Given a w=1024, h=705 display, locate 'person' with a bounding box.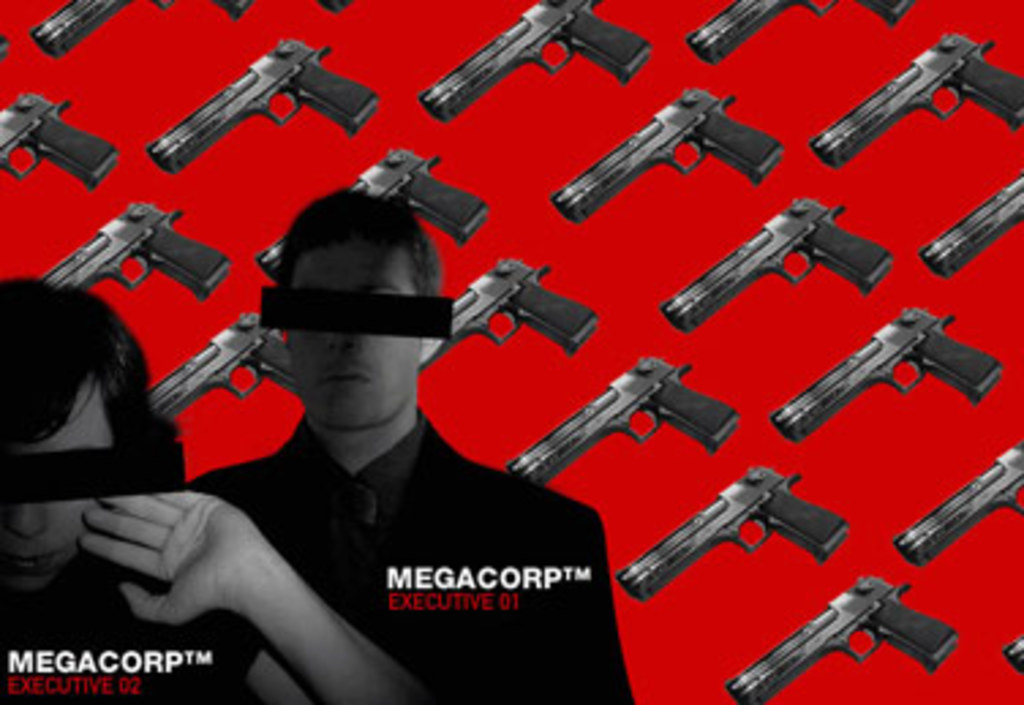
Located: region(0, 267, 433, 694).
